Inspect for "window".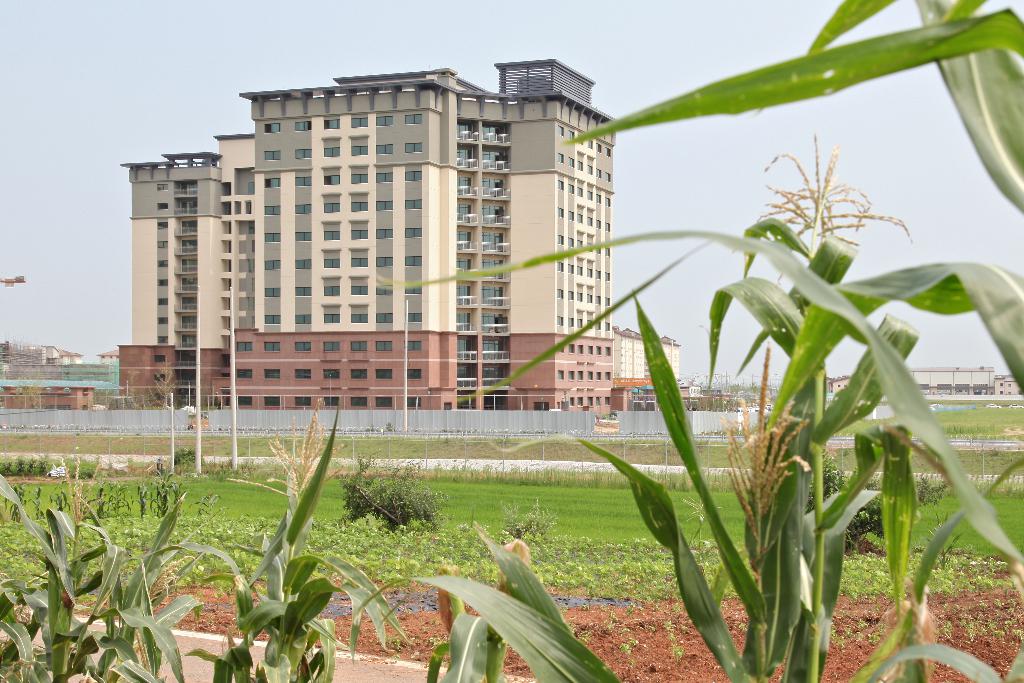
Inspection: [left=156, top=356, right=169, bottom=363].
